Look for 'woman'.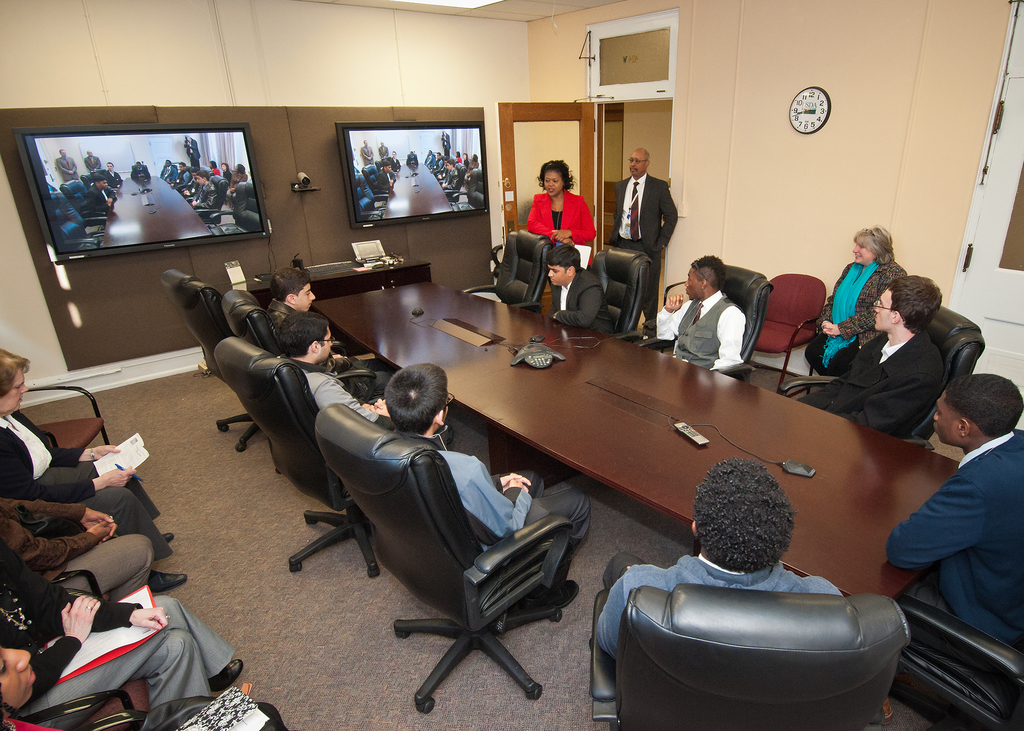
Found: pyautogui.locateOnScreen(0, 545, 246, 716).
